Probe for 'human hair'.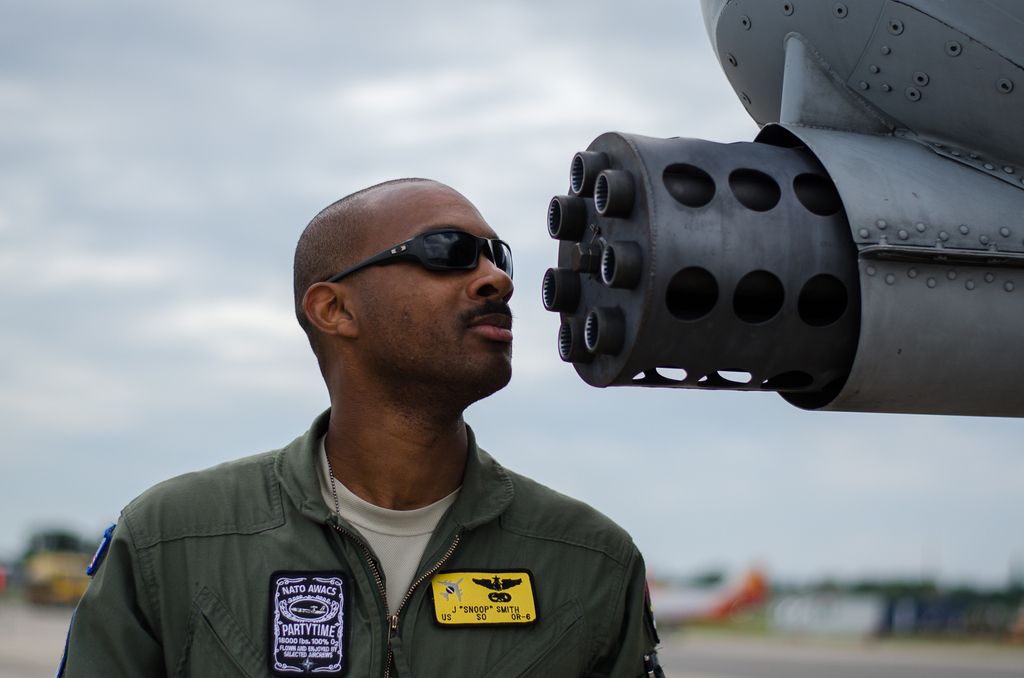
Probe result: [x1=293, y1=178, x2=431, y2=325].
